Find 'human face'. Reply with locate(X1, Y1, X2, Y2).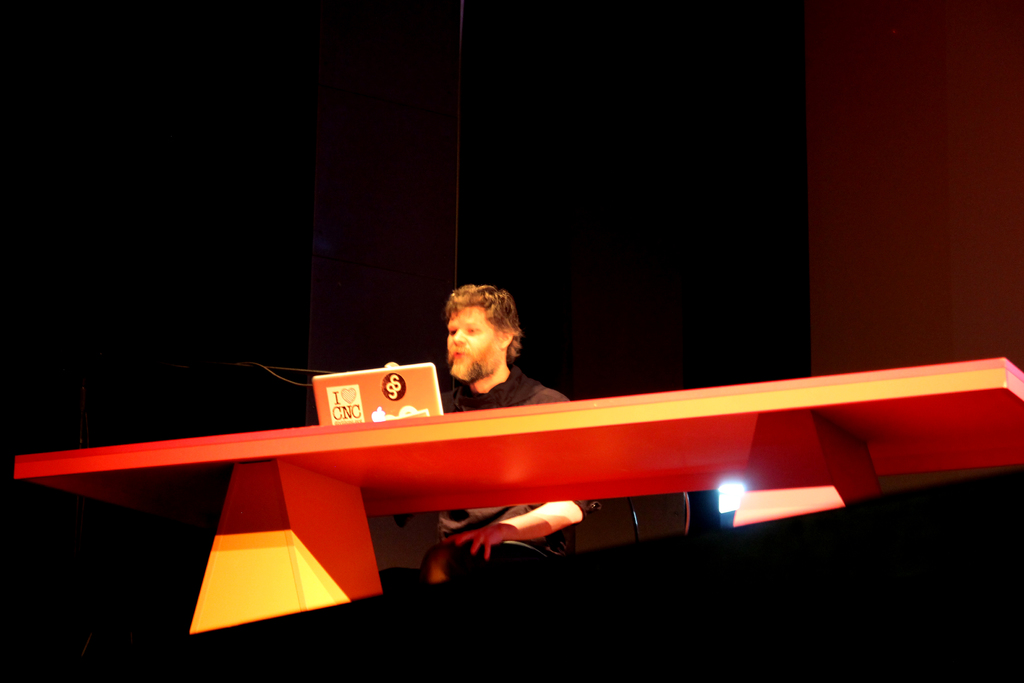
locate(444, 304, 503, 384).
